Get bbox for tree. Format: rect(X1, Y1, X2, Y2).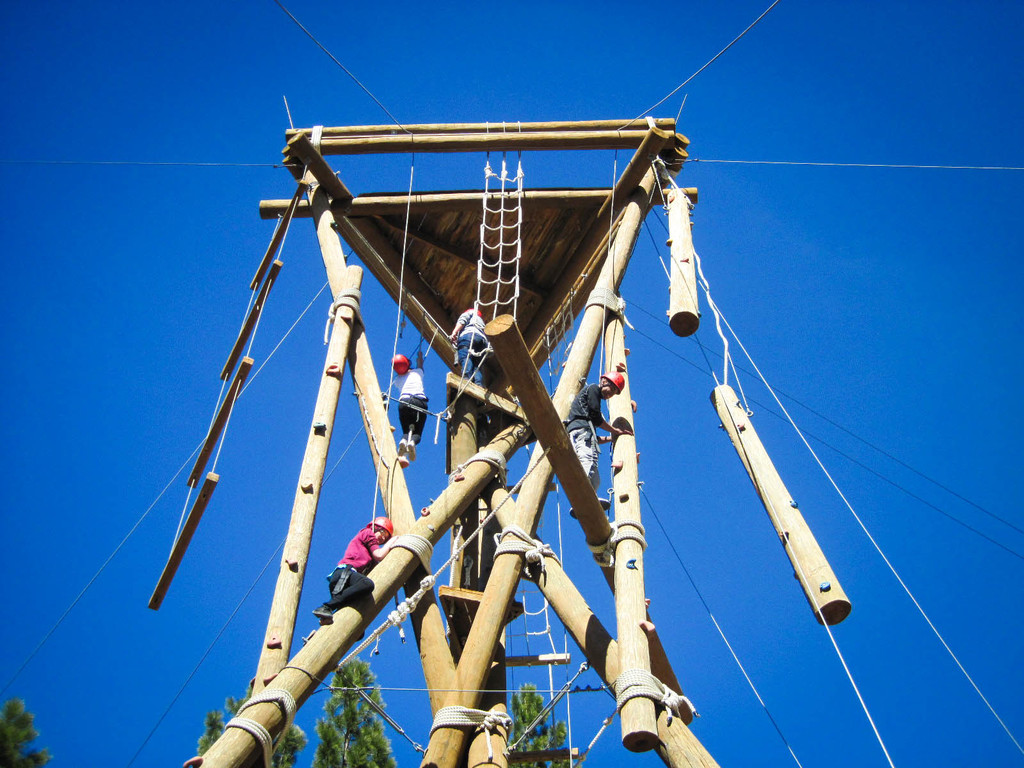
rect(509, 682, 571, 767).
